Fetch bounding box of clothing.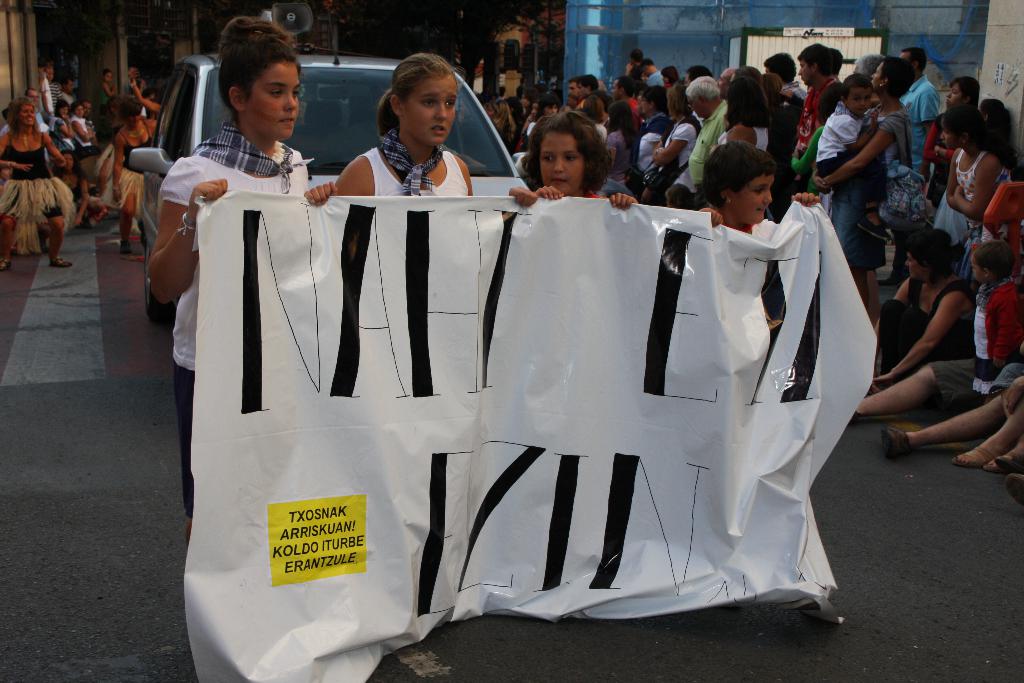
Bbox: (x1=970, y1=281, x2=1023, y2=392).
